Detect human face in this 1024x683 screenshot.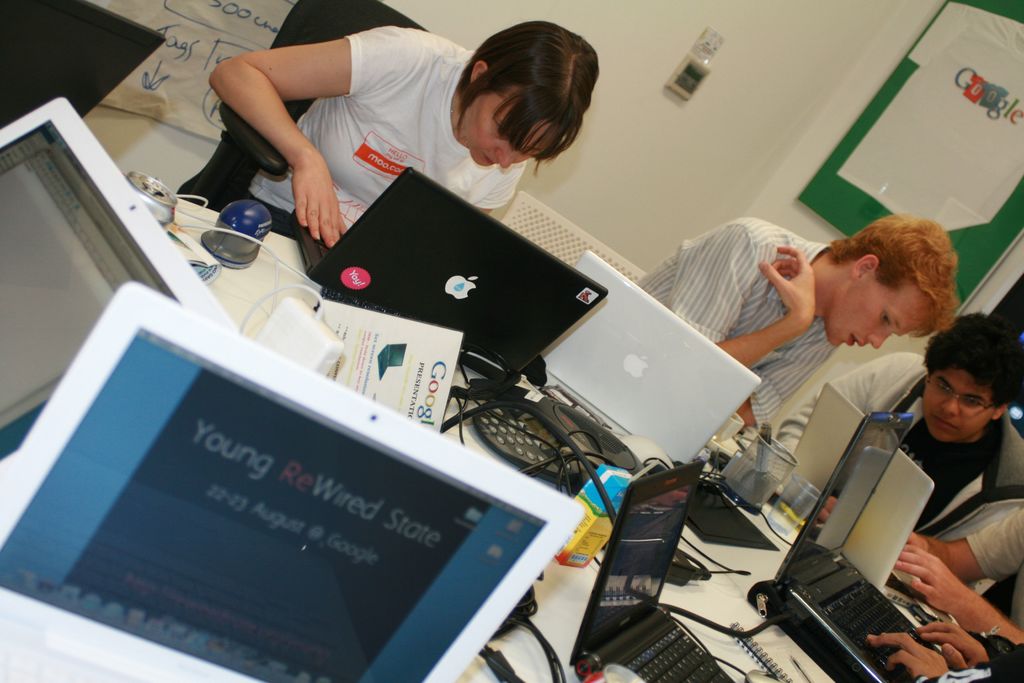
Detection: l=828, t=277, r=928, b=349.
